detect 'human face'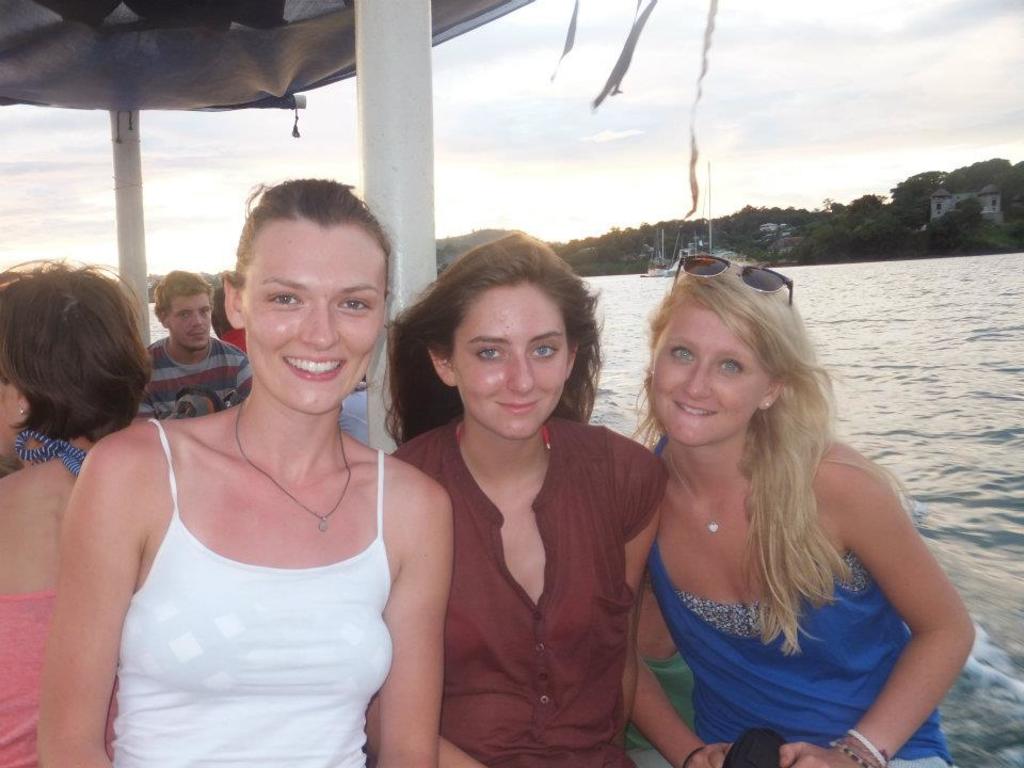
left=246, top=217, right=383, bottom=415
